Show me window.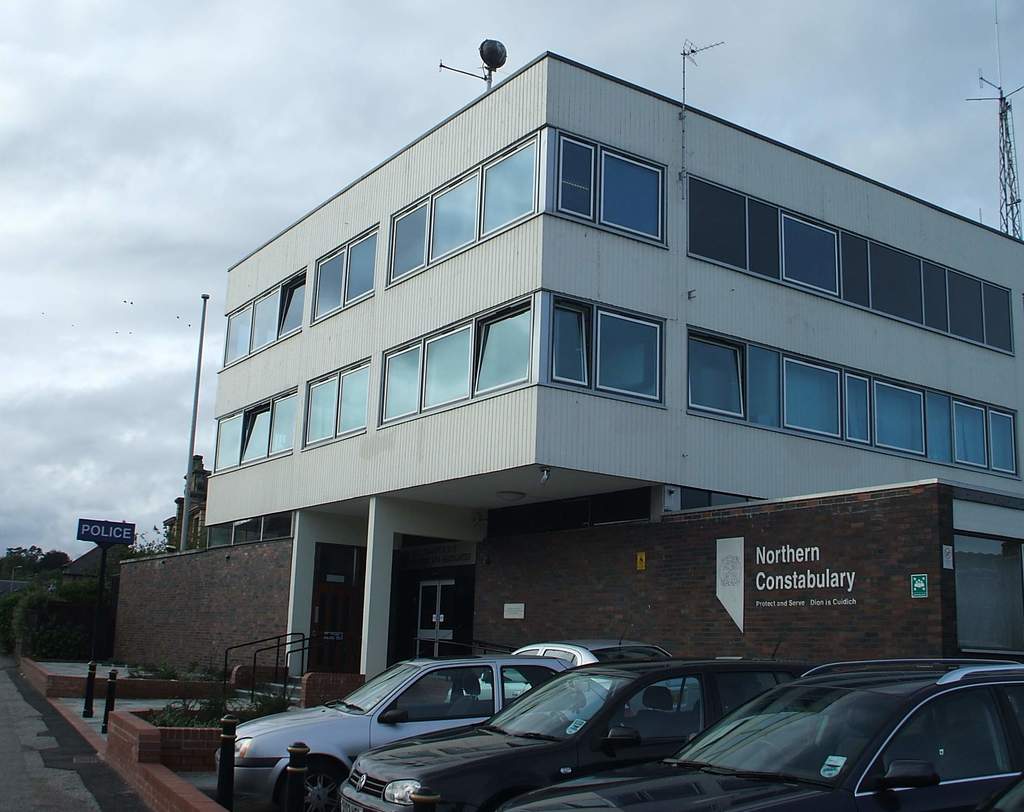
window is here: detection(426, 313, 472, 417).
